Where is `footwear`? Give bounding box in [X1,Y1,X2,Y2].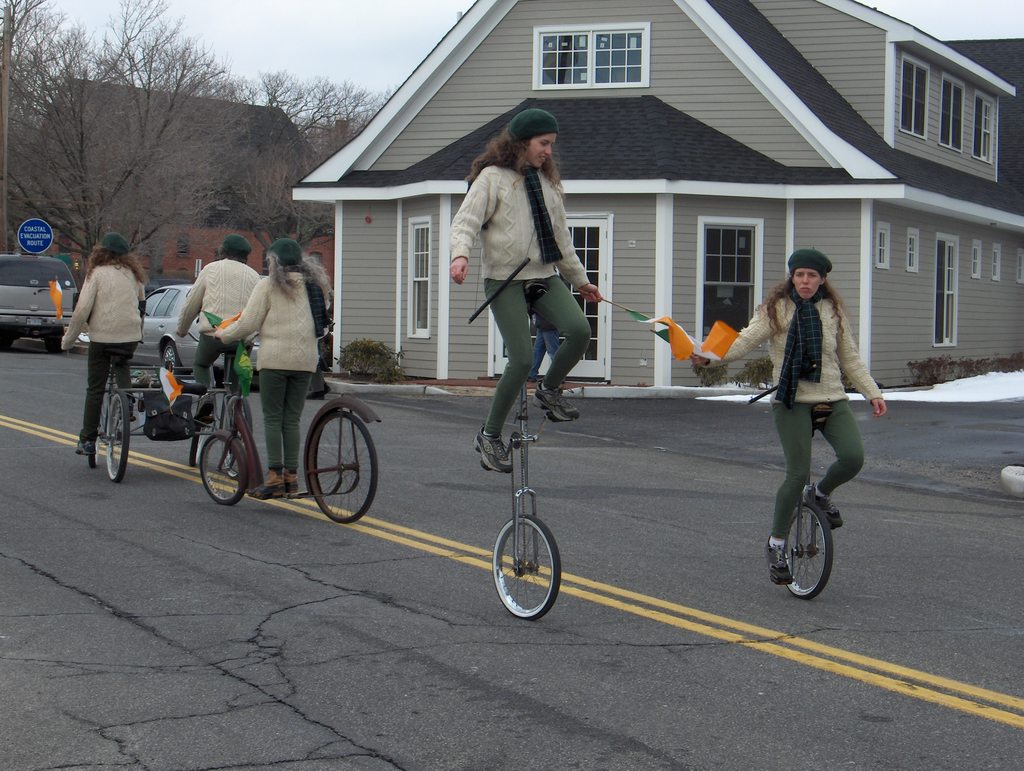
[534,378,578,424].
